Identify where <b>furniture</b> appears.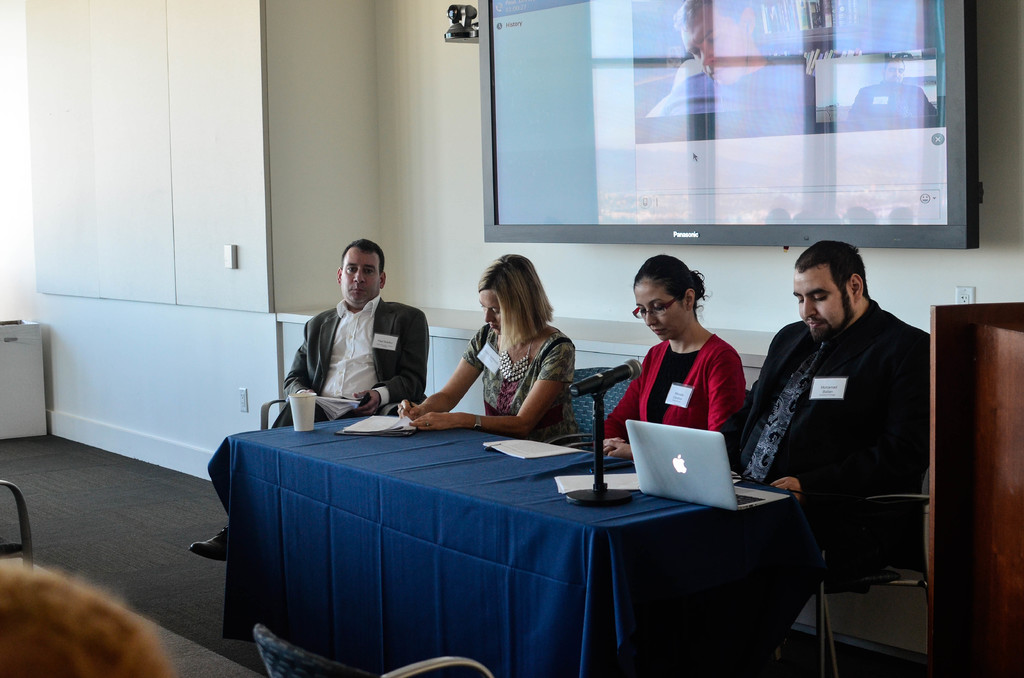
Appears at (x1=206, y1=414, x2=837, y2=677).
